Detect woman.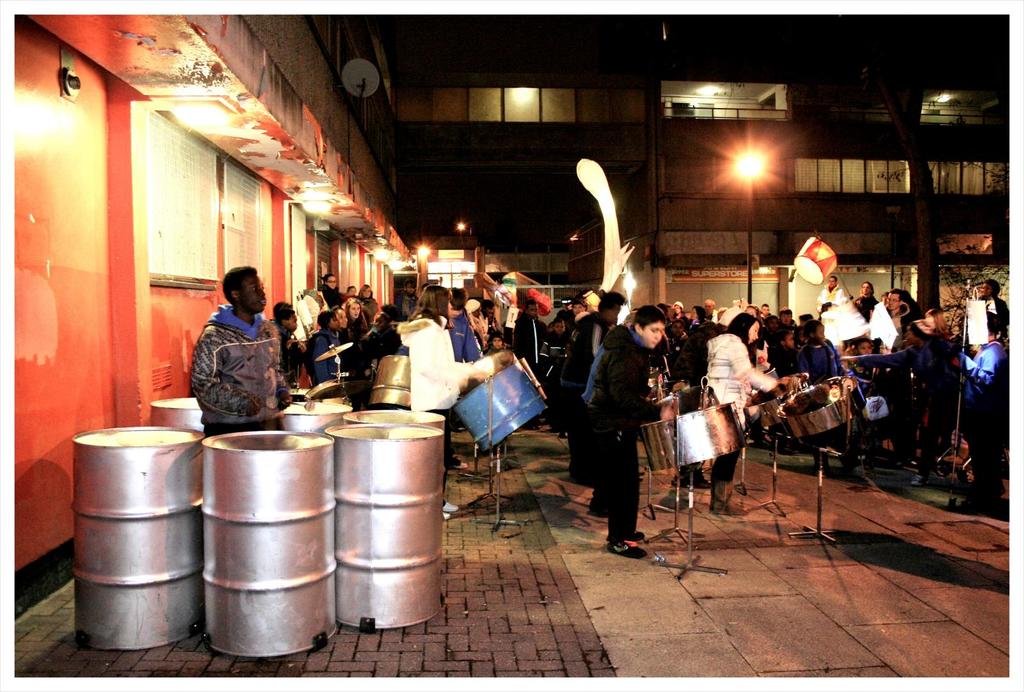
Detected at (707,304,788,518).
